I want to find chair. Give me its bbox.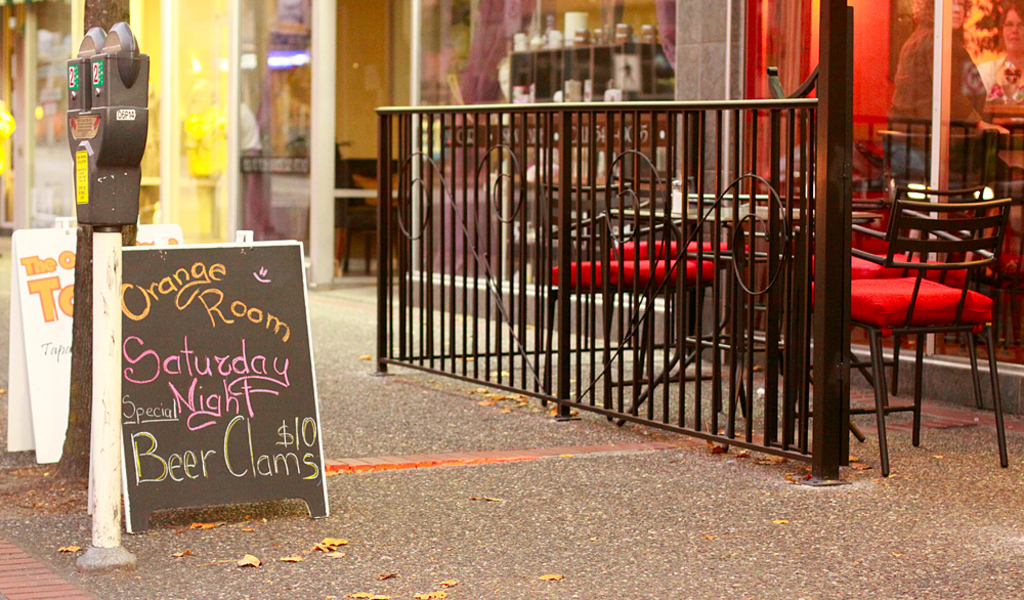
bbox=(596, 183, 730, 372).
